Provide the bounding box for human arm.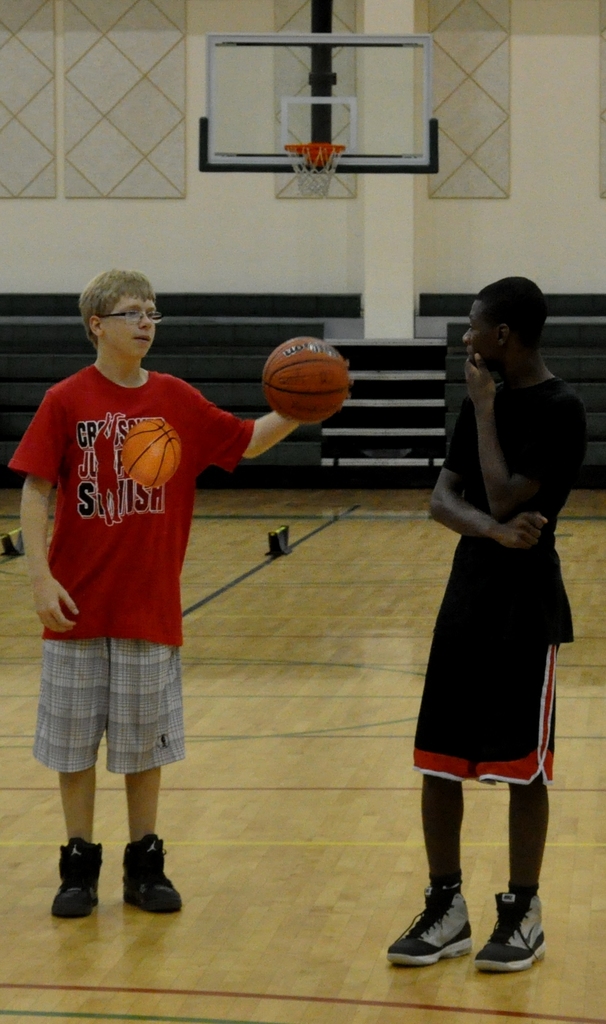
<bbox>176, 379, 358, 457</bbox>.
